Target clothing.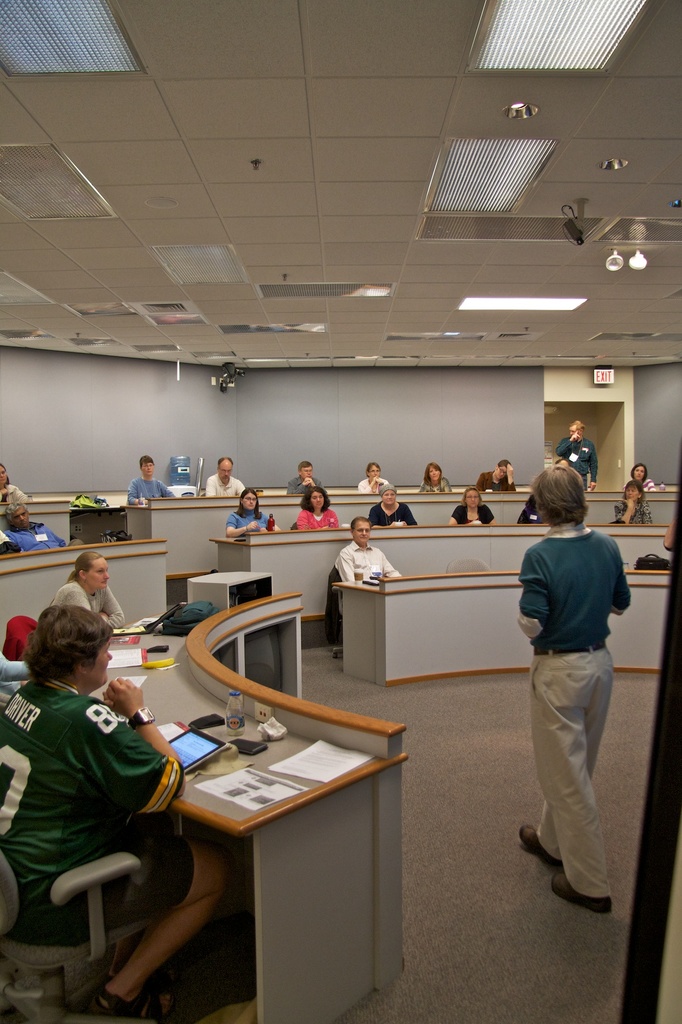
Target region: <bbox>295, 511, 342, 532</bbox>.
